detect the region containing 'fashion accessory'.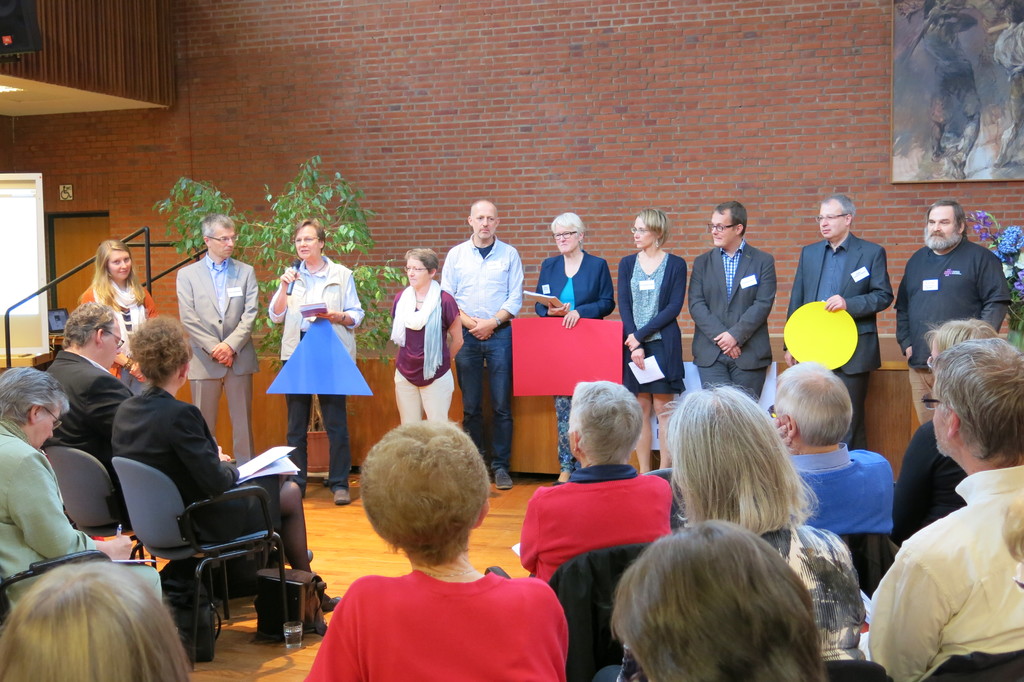
(x1=95, y1=279, x2=149, y2=358).
